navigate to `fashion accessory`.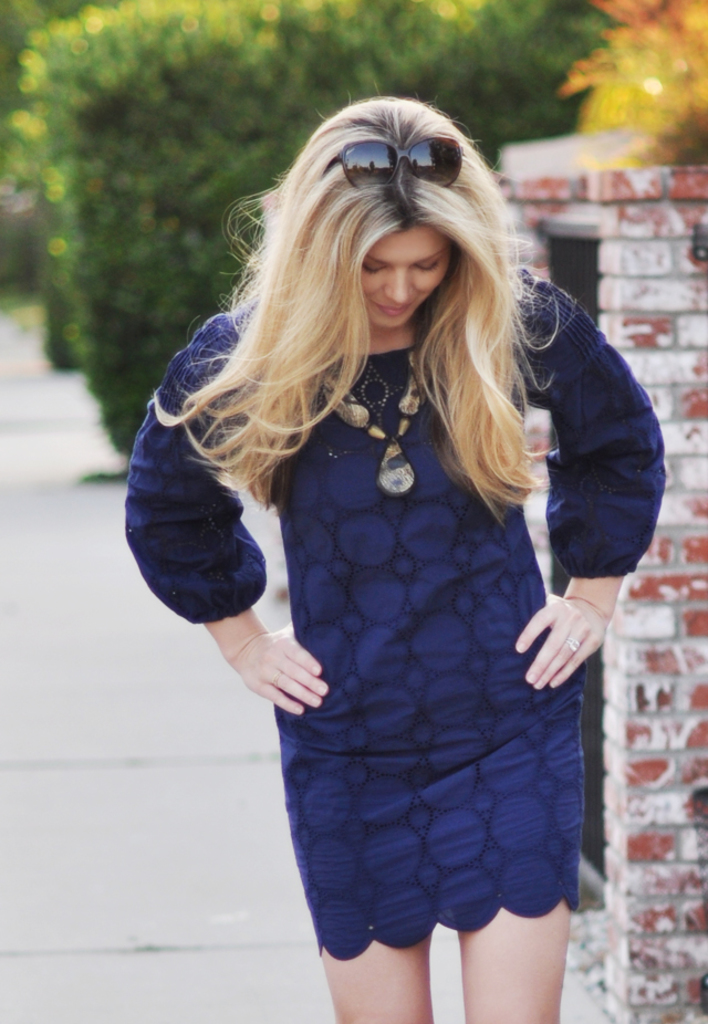
Navigation target: 320,346,435,497.
